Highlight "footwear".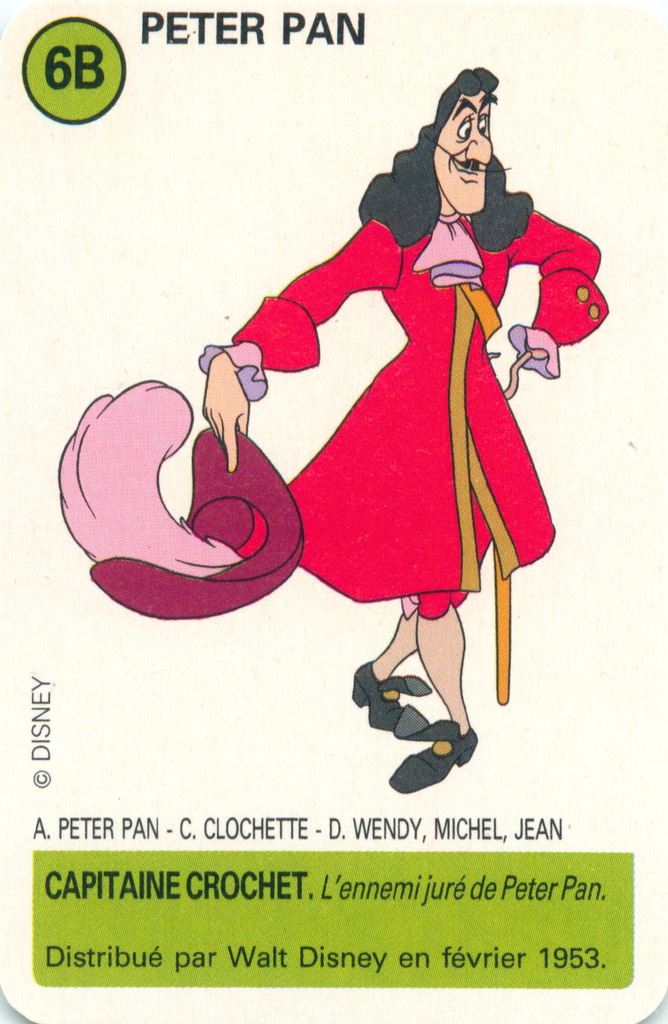
Highlighted region: {"x1": 387, "y1": 731, "x2": 485, "y2": 794}.
